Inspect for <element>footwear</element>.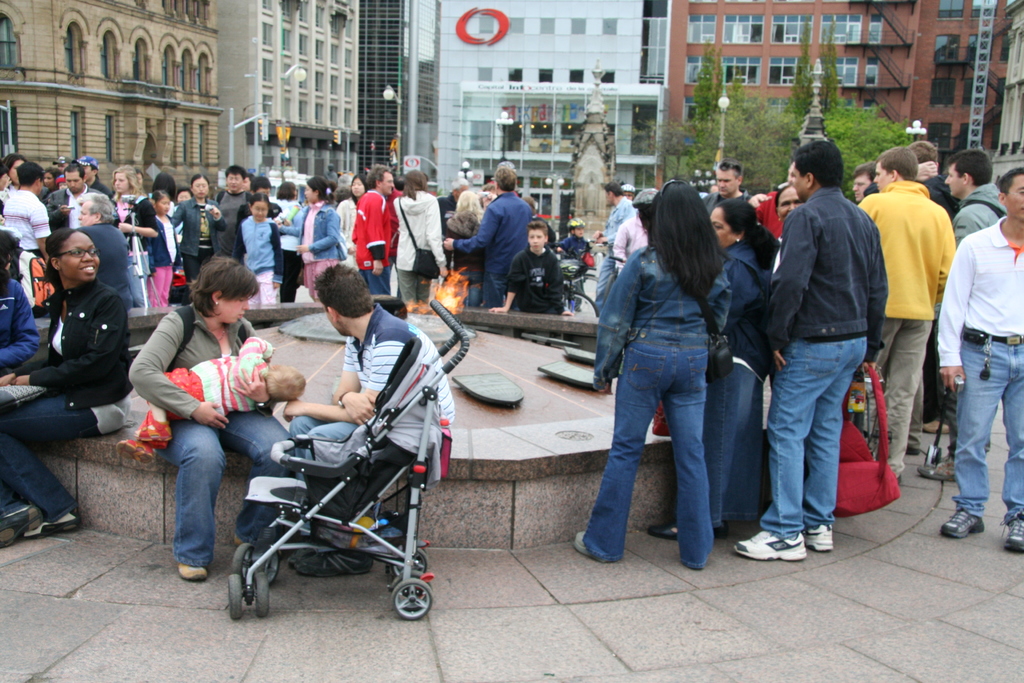
Inspection: (left=801, top=521, right=835, bottom=552).
